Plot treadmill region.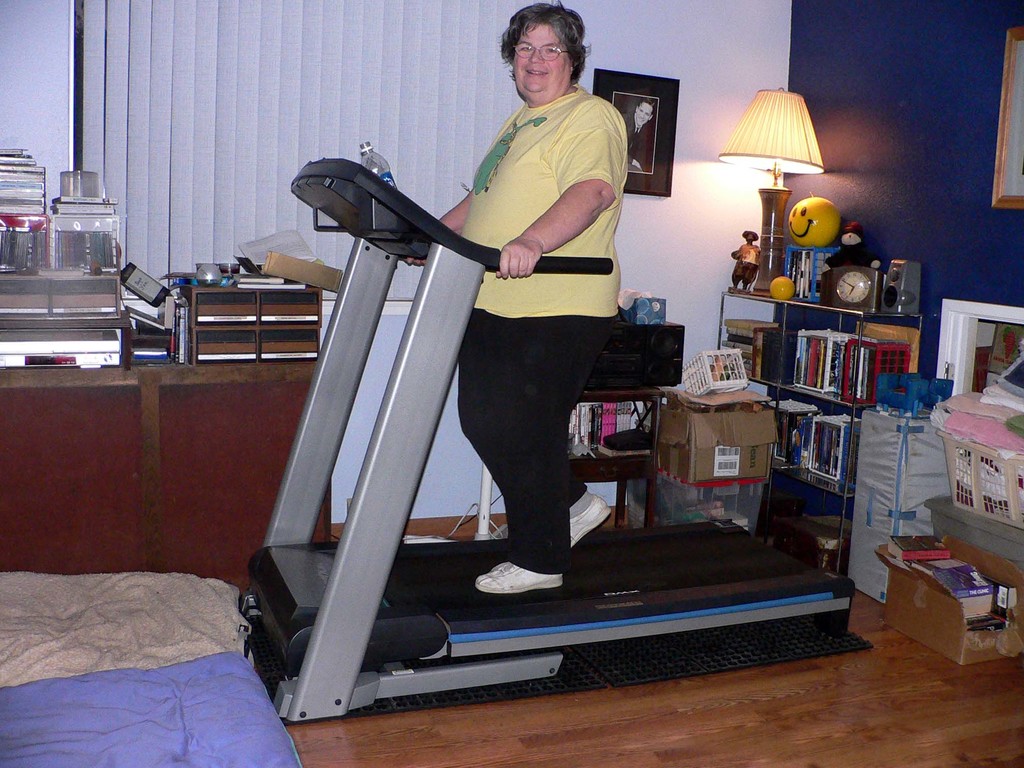
Plotted at {"left": 225, "top": 154, "right": 875, "bottom": 733}.
